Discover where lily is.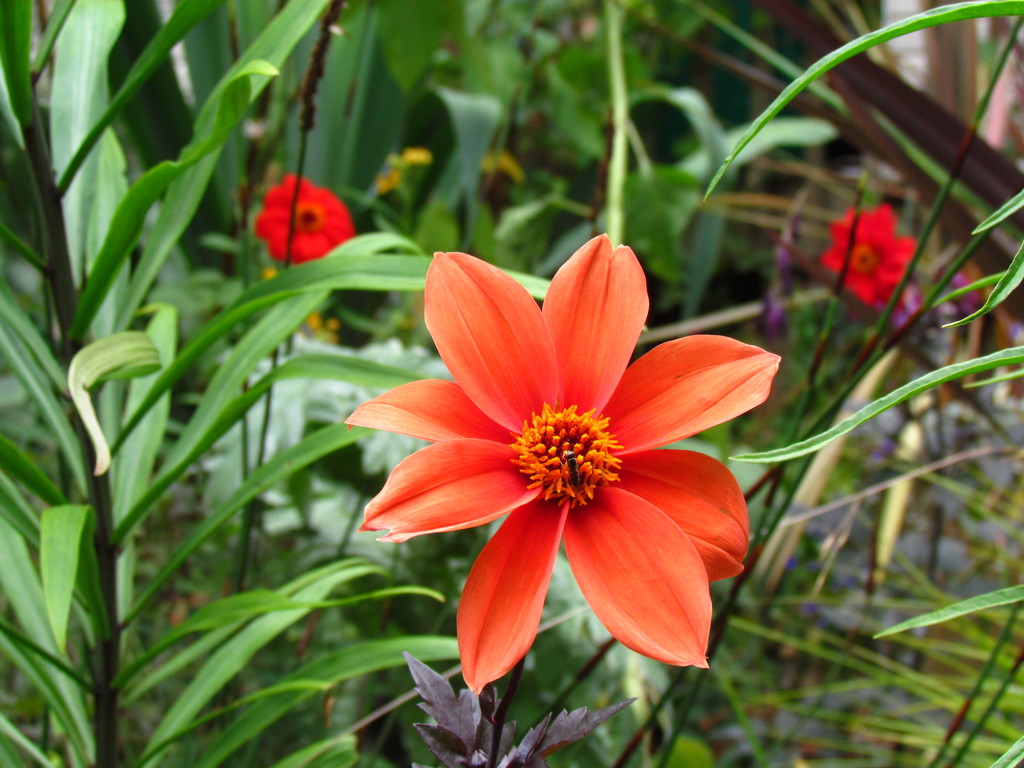
Discovered at bbox(820, 202, 916, 310).
